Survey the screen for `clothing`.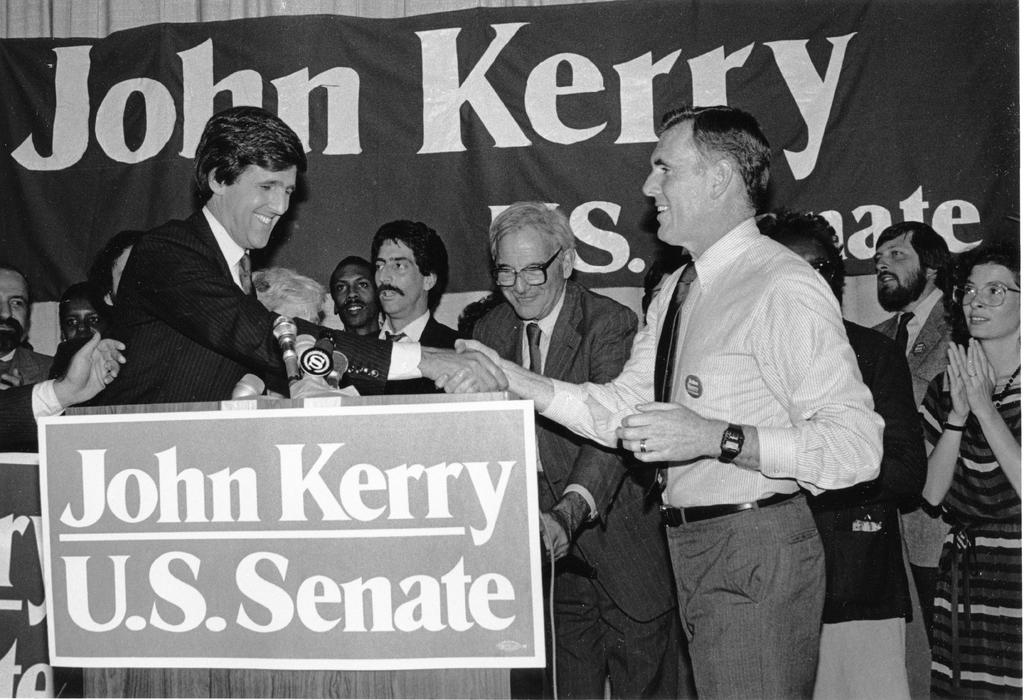
Survey found: rect(866, 284, 960, 606).
